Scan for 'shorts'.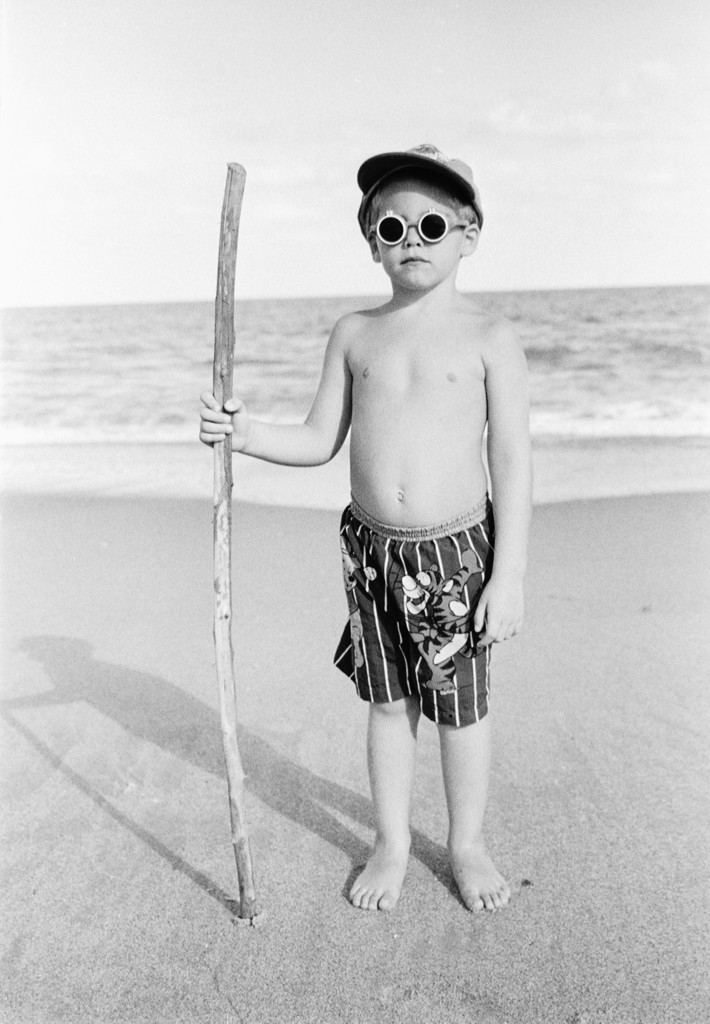
Scan result: {"x1": 335, "y1": 544, "x2": 501, "y2": 707}.
